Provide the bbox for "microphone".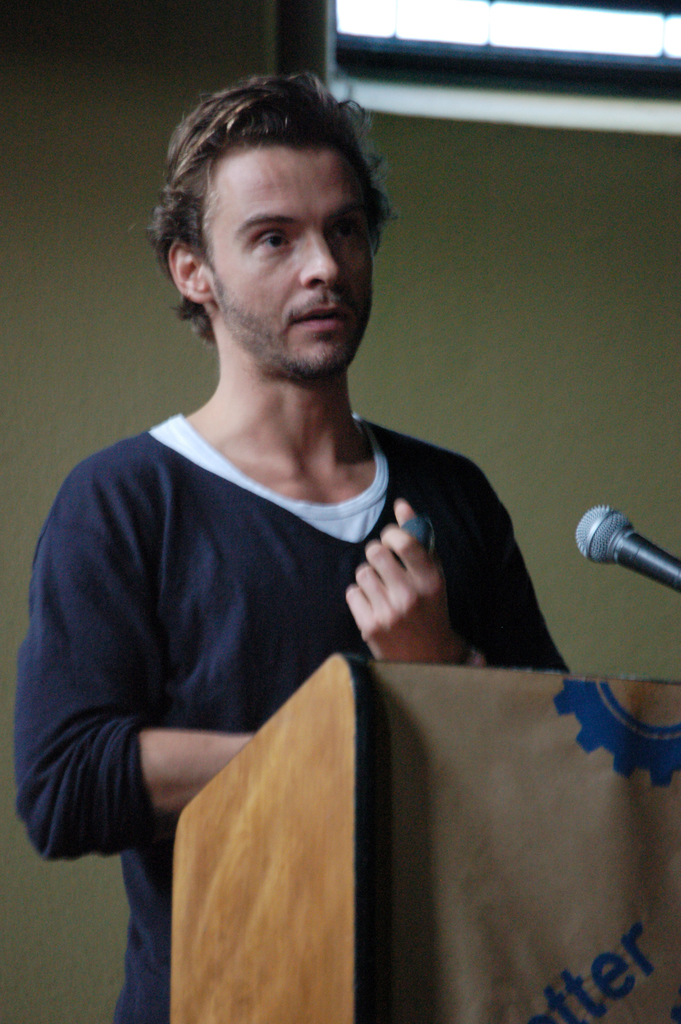
x1=585, y1=503, x2=671, y2=594.
